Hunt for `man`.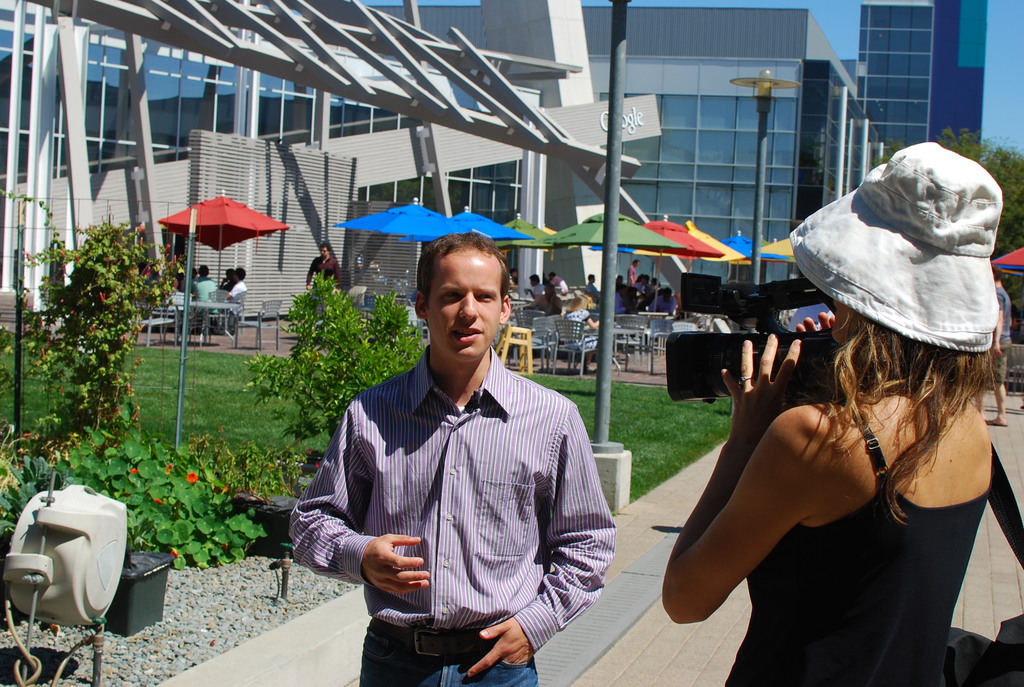
Hunted down at locate(301, 217, 595, 686).
